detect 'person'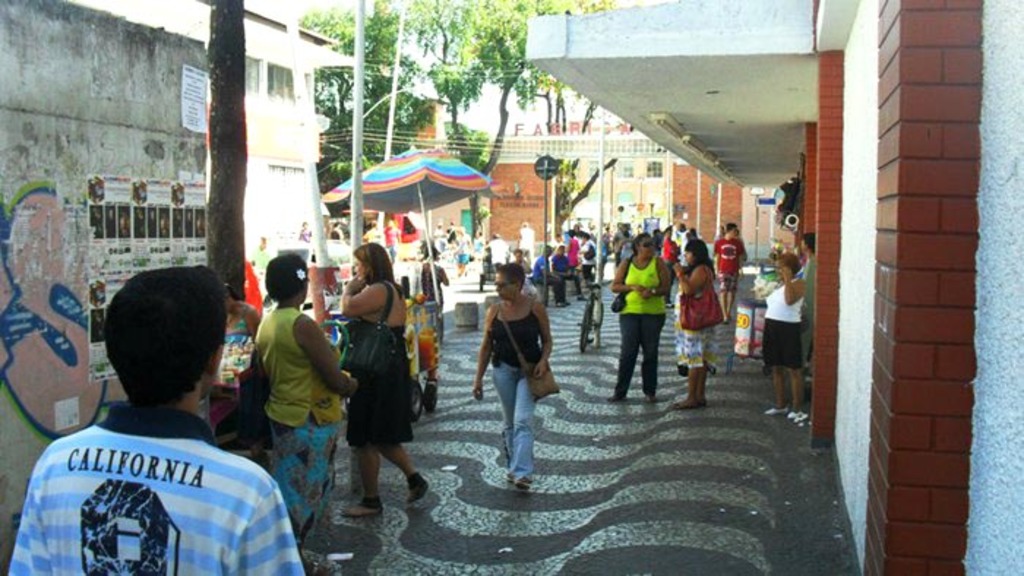
767/250/803/422
